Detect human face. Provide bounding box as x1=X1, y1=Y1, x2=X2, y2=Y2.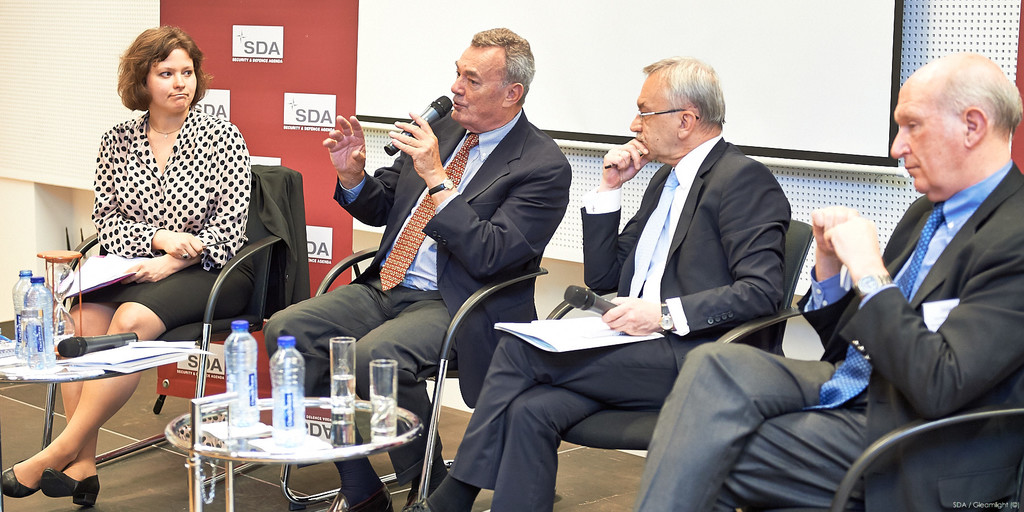
x1=892, y1=84, x2=968, y2=196.
